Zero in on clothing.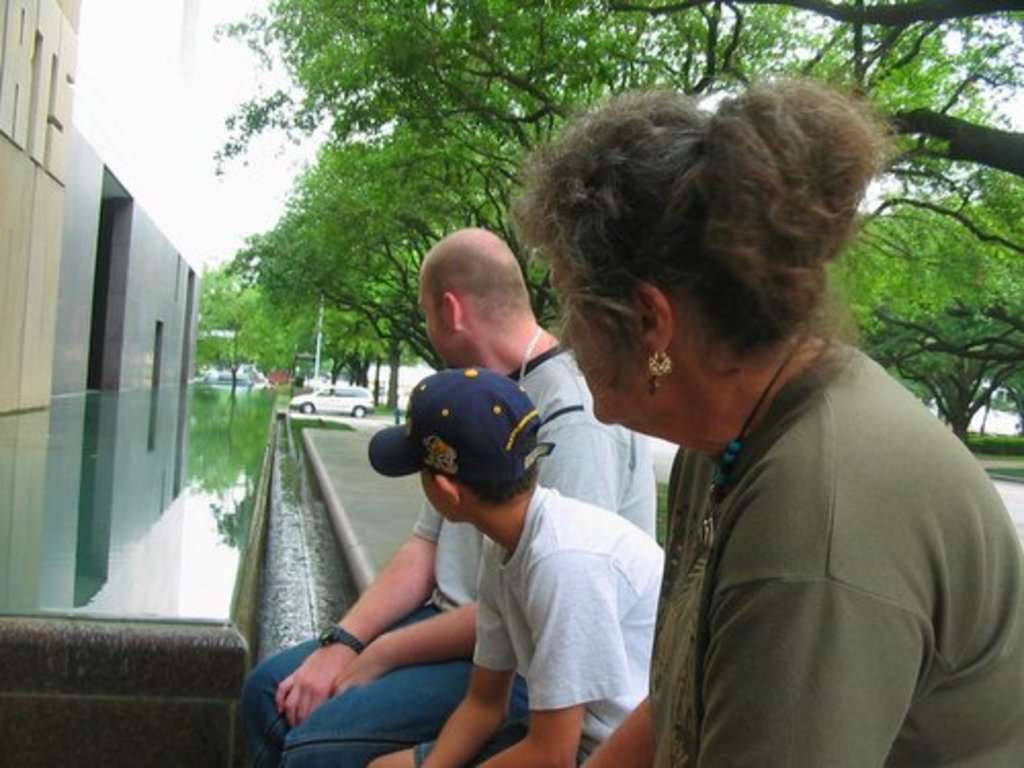
Zeroed in: [left=227, top=350, right=653, bottom=766].
